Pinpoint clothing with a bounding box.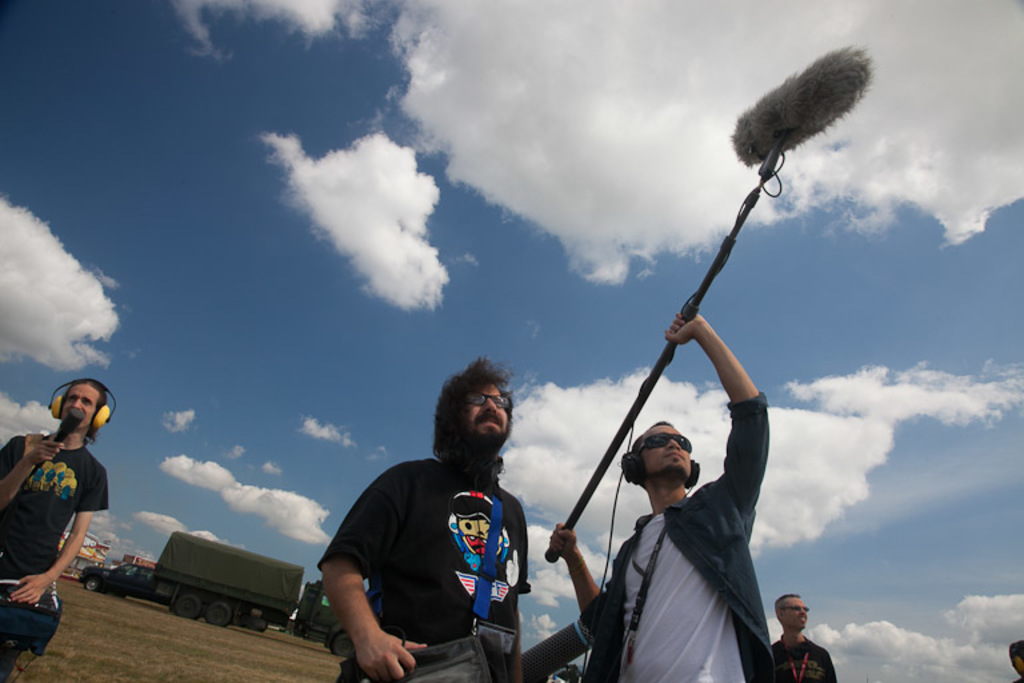
[x1=321, y1=438, x2=552, y2=682].
